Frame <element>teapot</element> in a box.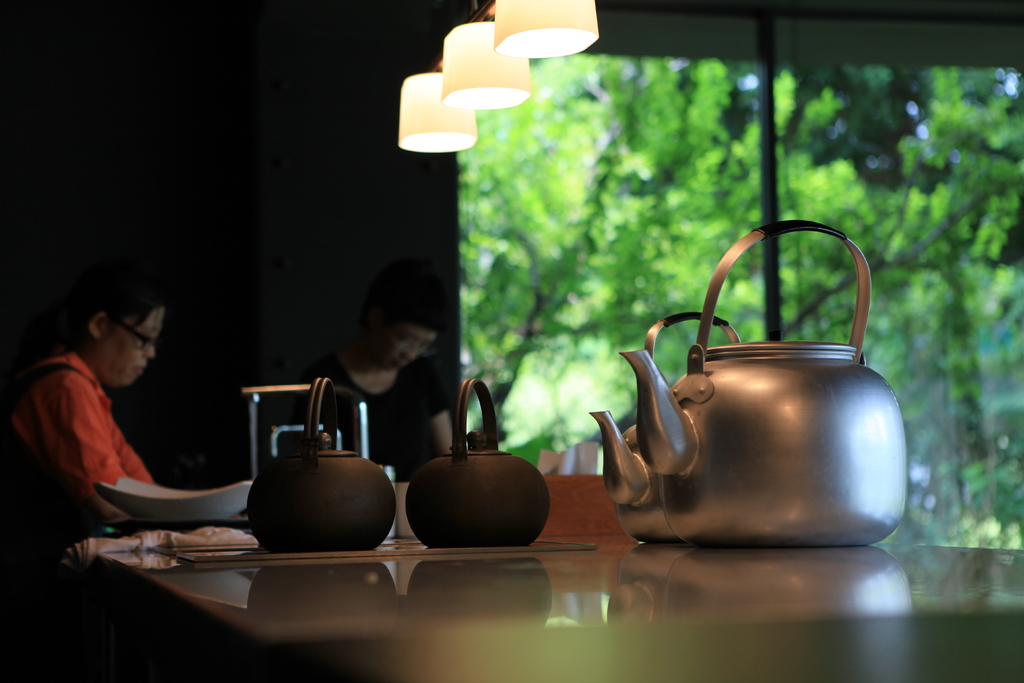
406/374/547/550.
